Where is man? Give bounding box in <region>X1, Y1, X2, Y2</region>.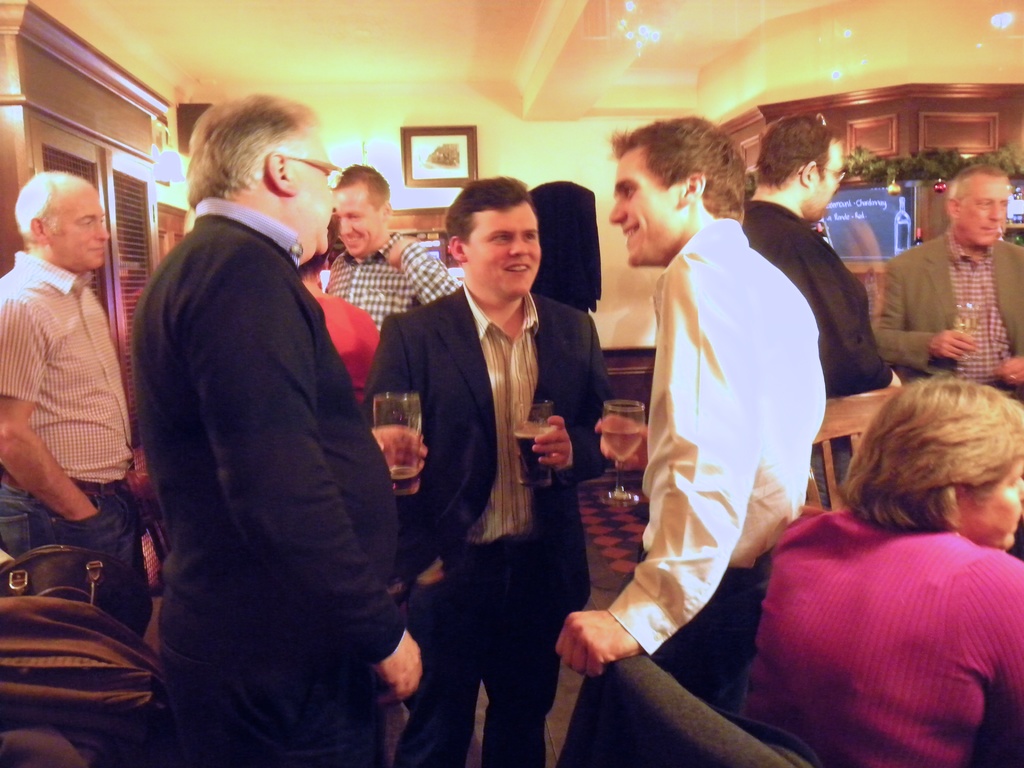
<region>361, 172, 616, 767</region>.
